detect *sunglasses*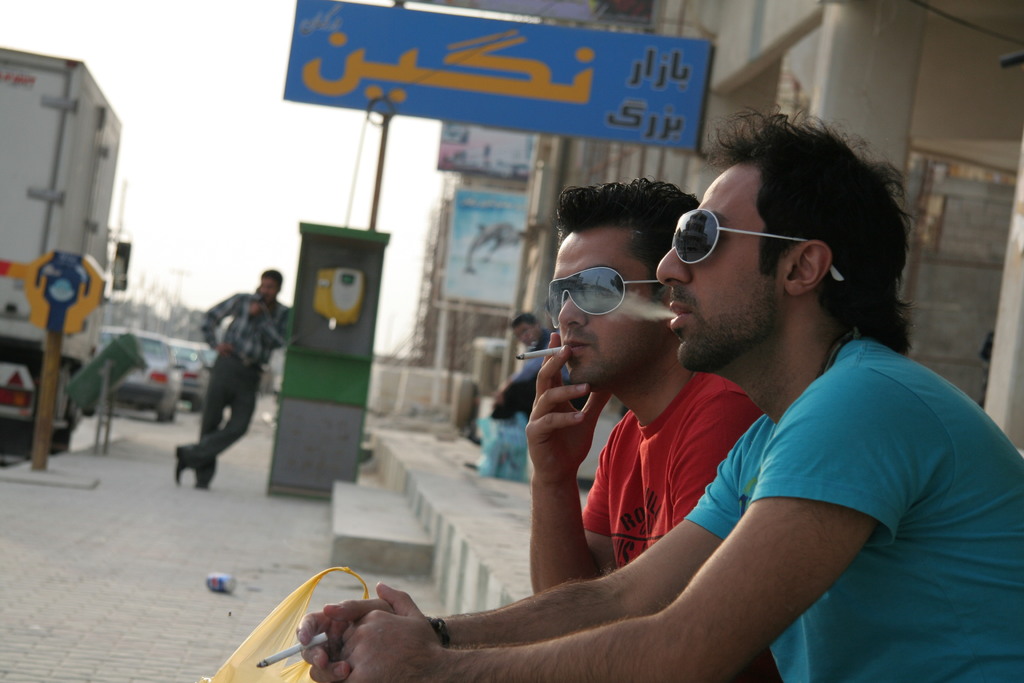
detection(674, 208, 842, 281)
